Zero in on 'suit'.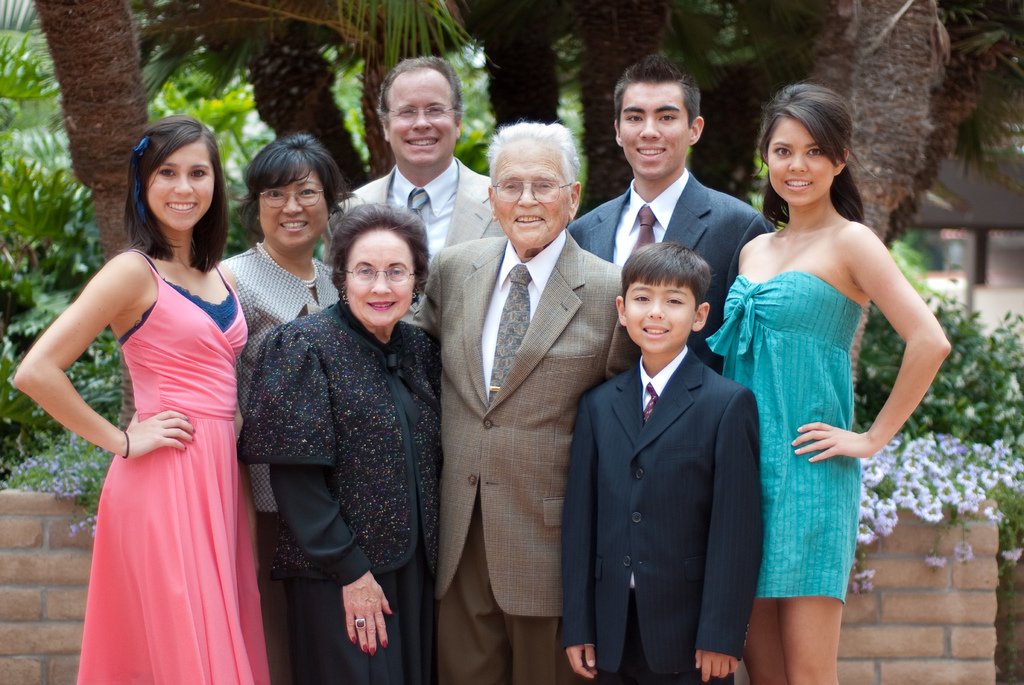
Zeroed in: BBox(557, 346, 766, 684).
